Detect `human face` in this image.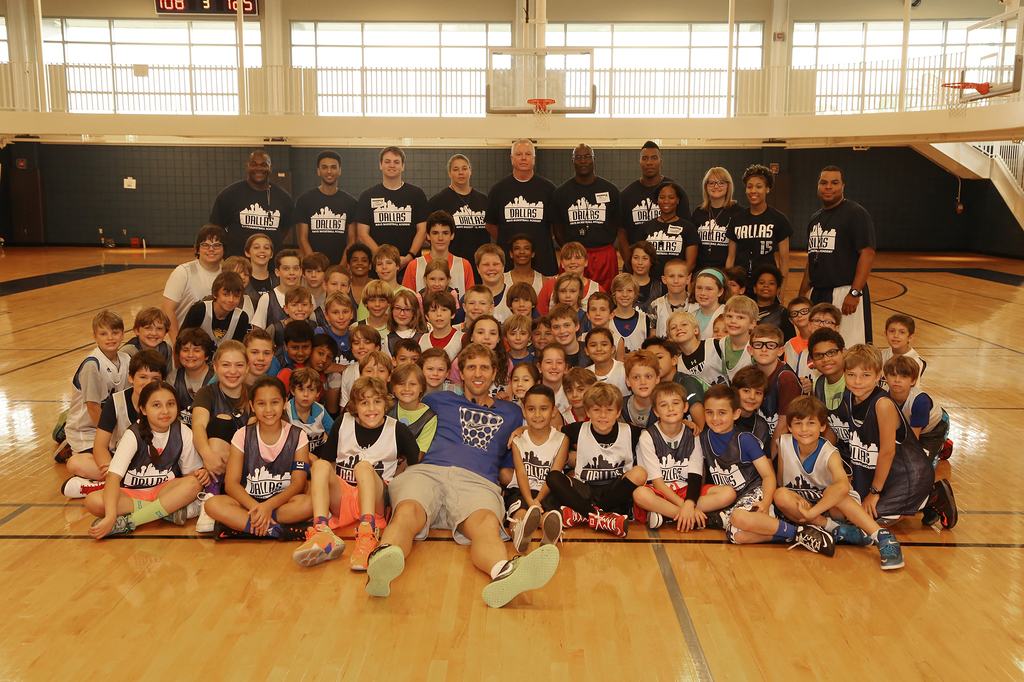
Detection: box(745, 174, 765, 207).
